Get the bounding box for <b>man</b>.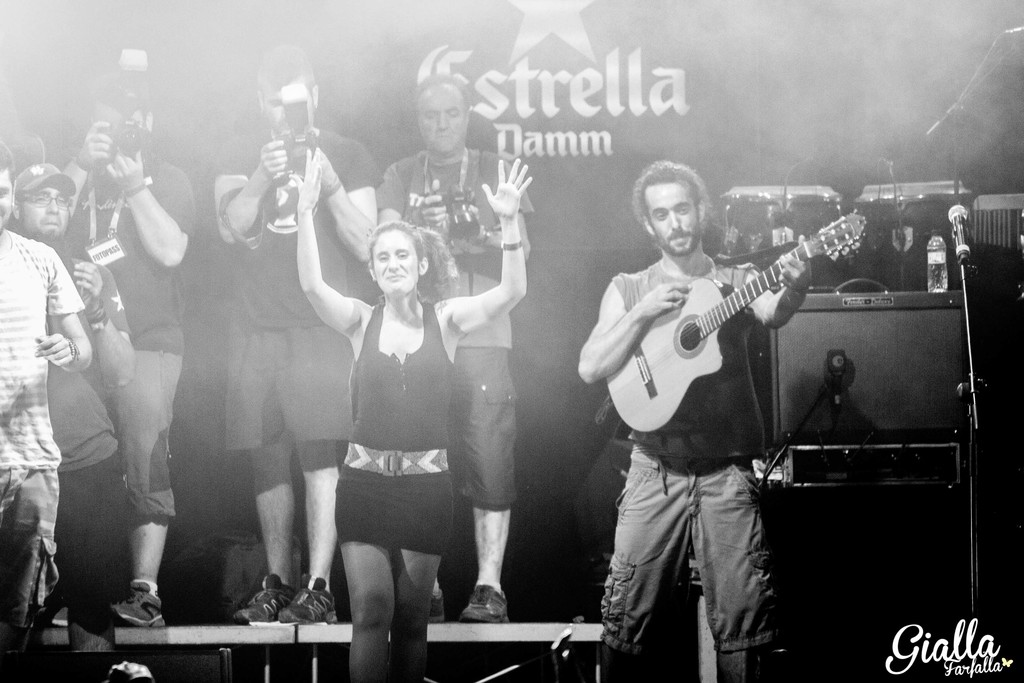
378/67/536/621.
